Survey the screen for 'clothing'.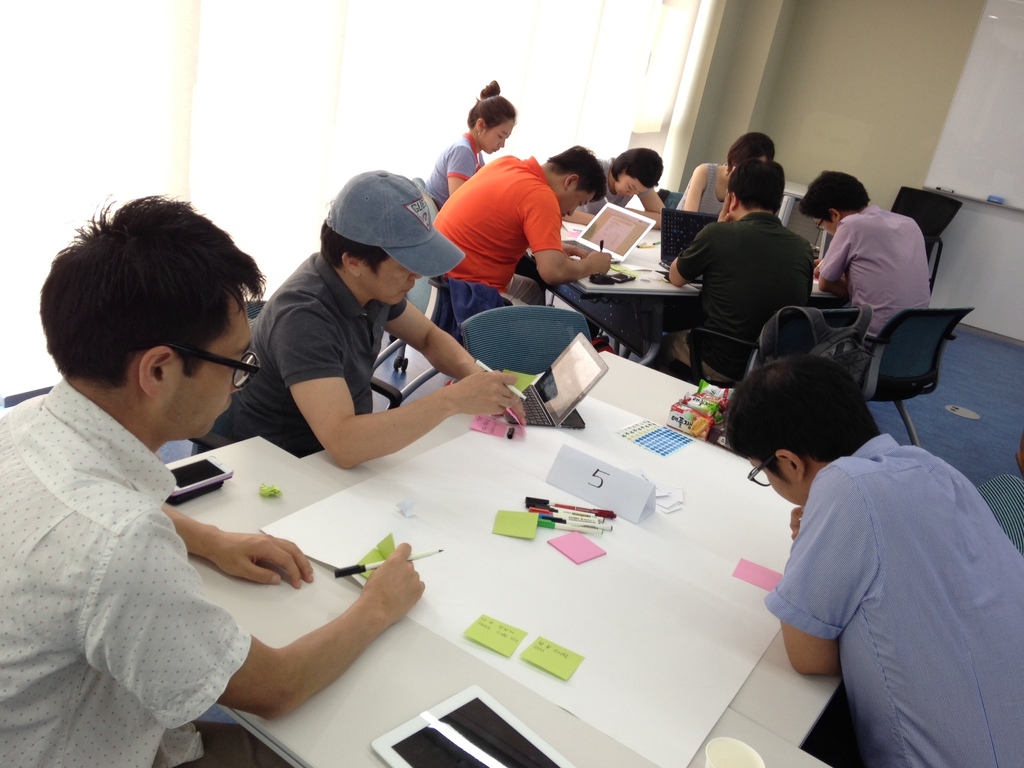
Survey found: left=424, top=125, right=493, bottom=213.
